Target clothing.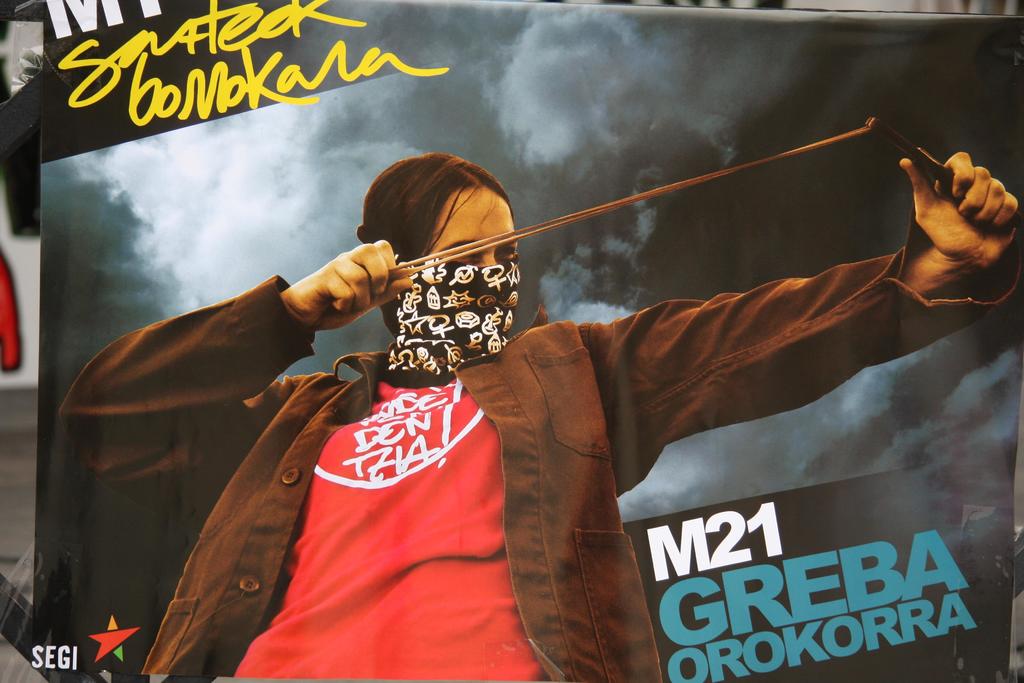
Target region: <bbox>60, 214, 1020, 682</bbox>.
